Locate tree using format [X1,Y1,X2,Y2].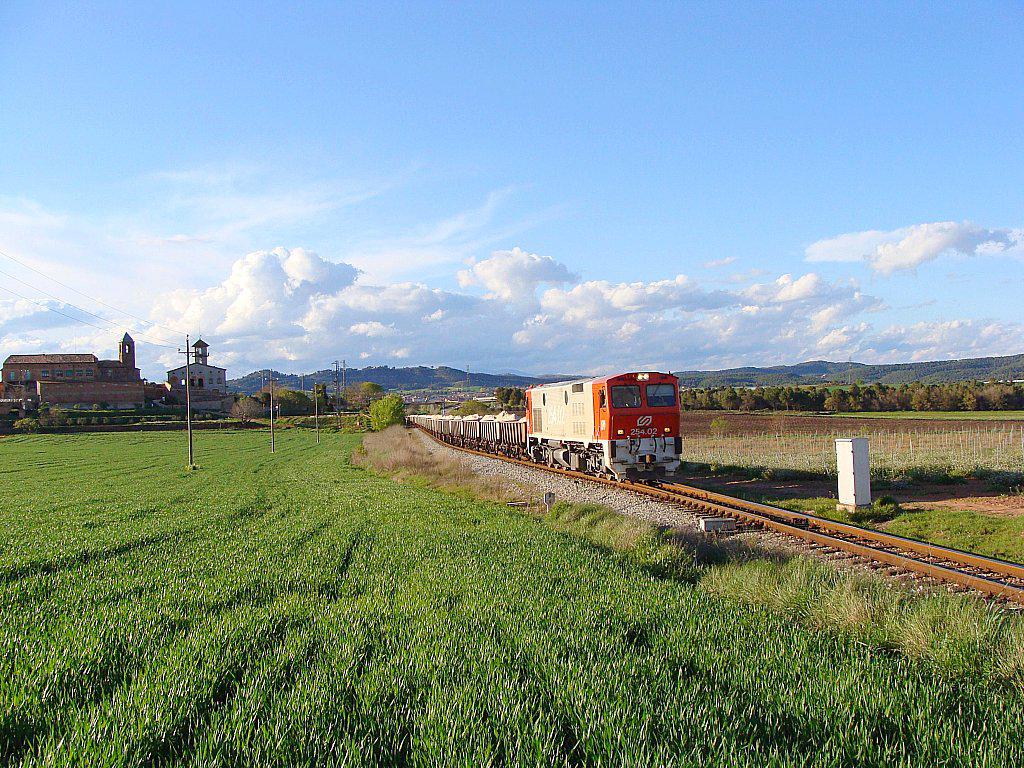
[339,377,385,410].
